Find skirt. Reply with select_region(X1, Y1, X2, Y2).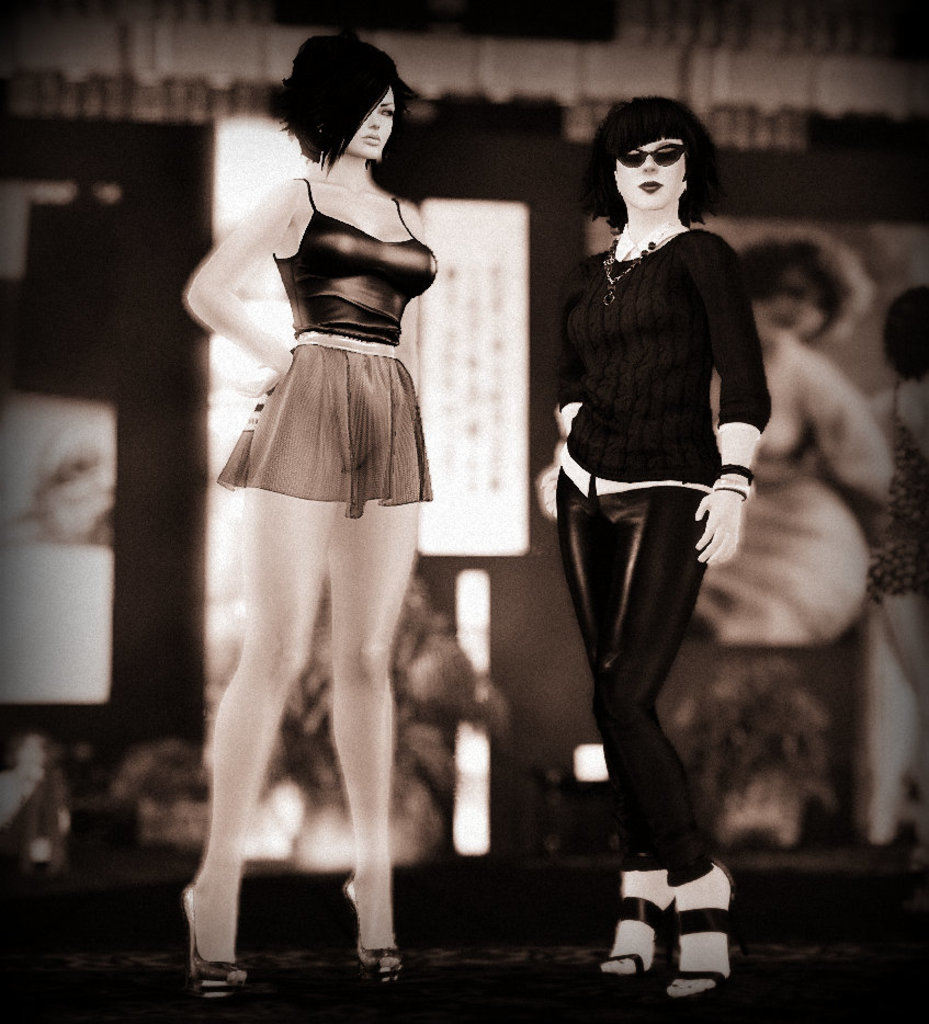
select_region(216, 330, 438, 516).
